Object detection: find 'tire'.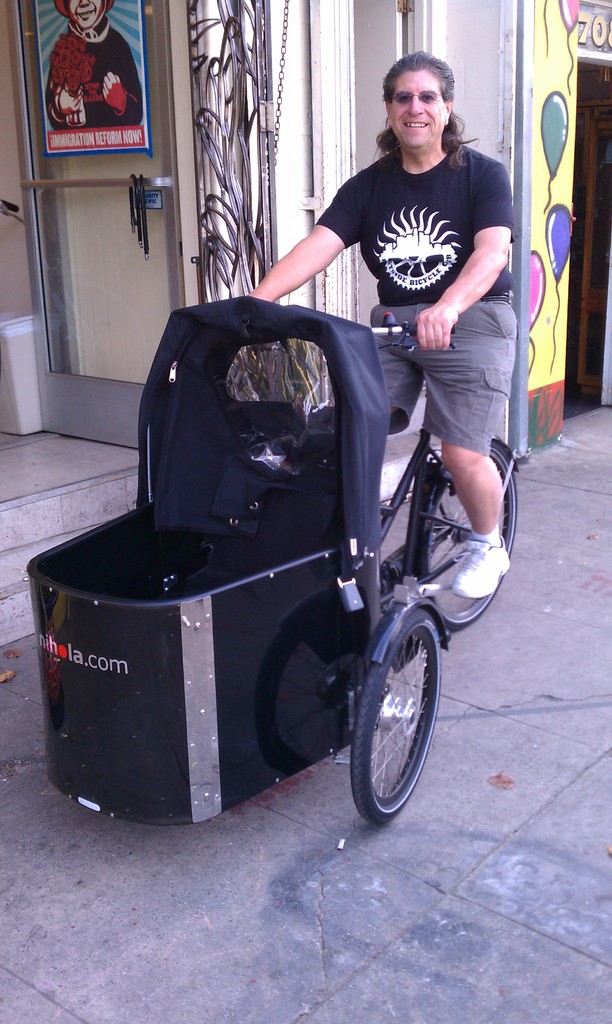
region(342, 606, 435, 819).
